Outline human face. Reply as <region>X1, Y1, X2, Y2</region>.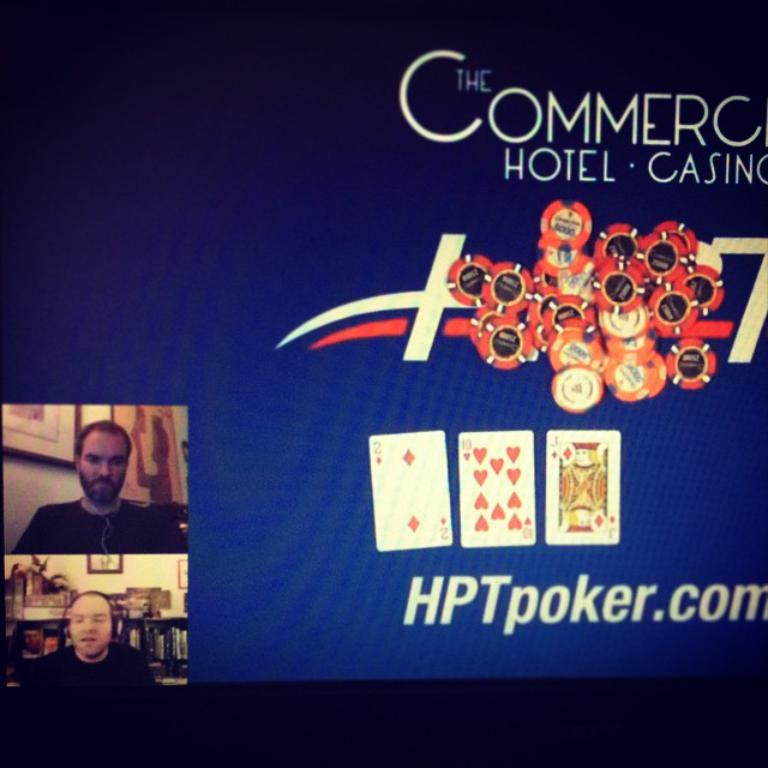
<region>68, 600, 110, 656</region>.
